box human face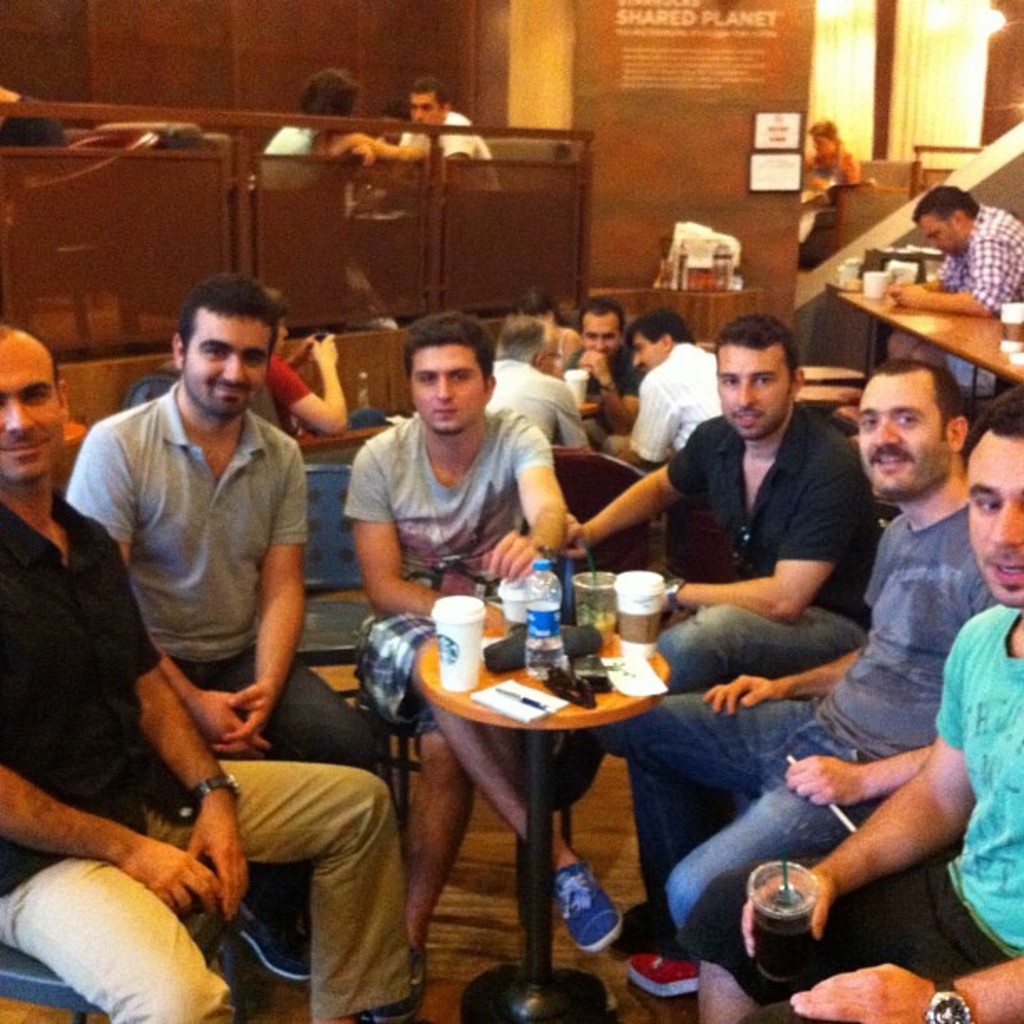
region(969, 428, 1022, 609)
